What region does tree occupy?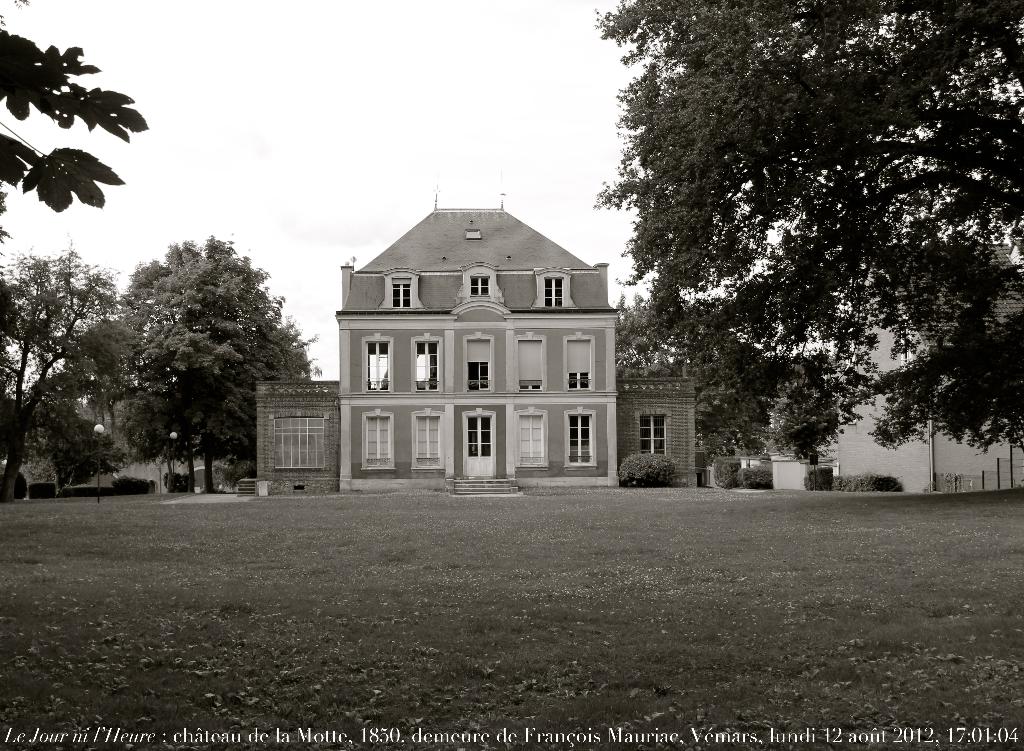
x1=31, y1=401, x2=136, y2=500.
